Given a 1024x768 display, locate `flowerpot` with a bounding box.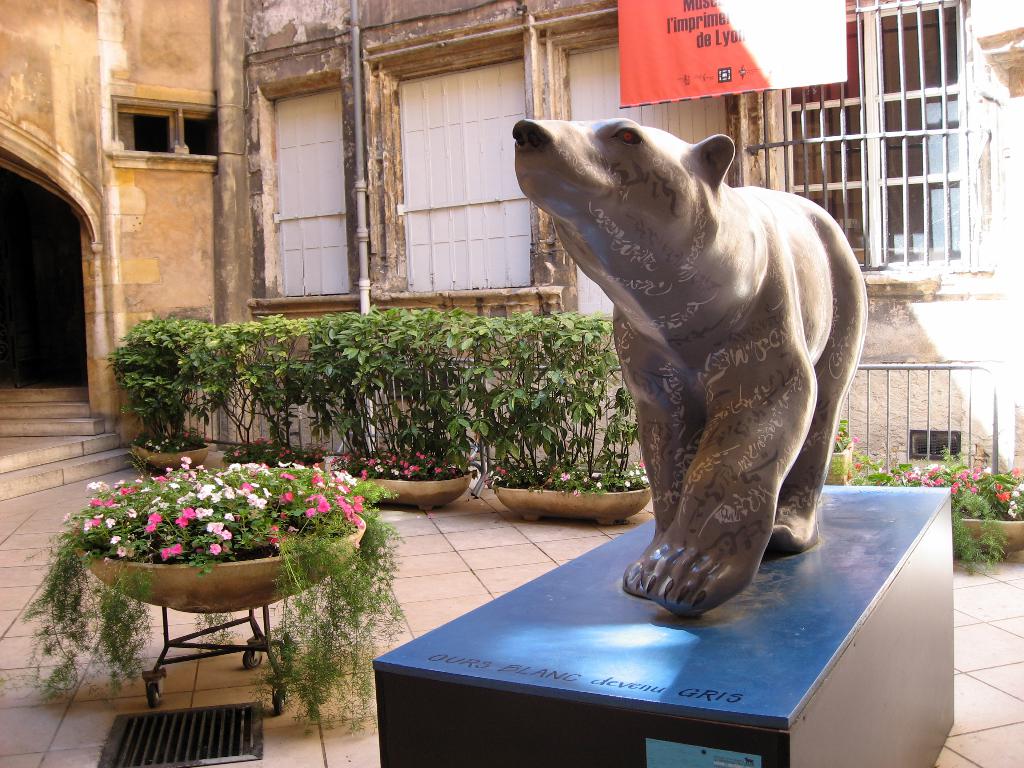
Located: BBox(344, 461, 468, 511).
